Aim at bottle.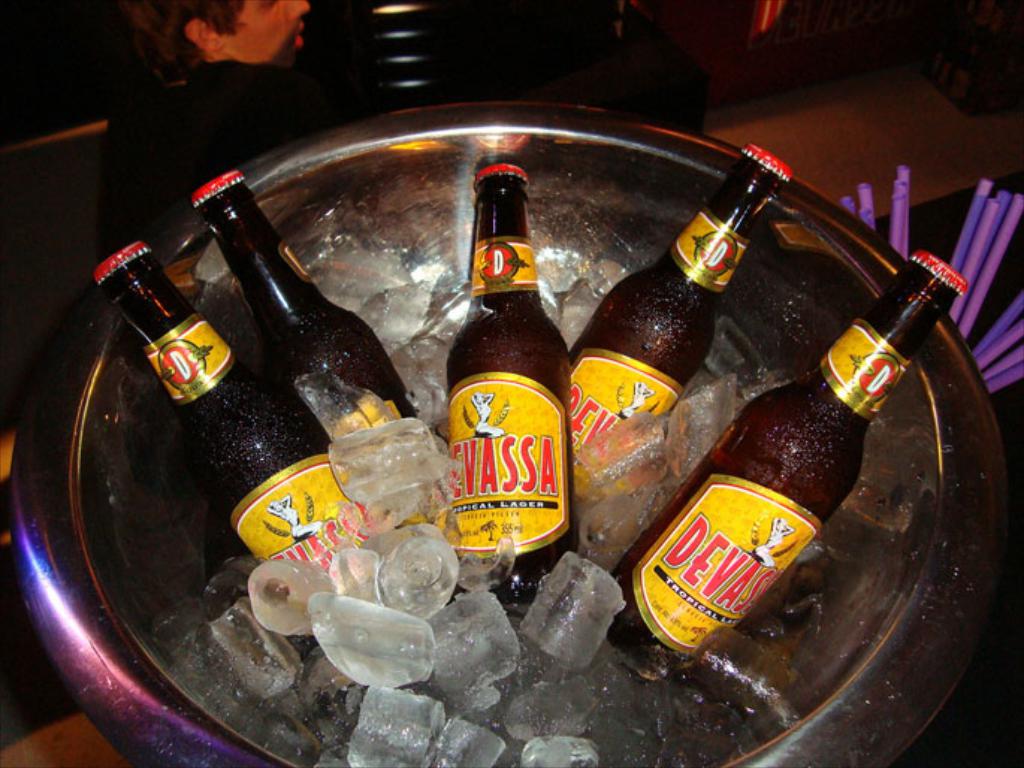
Aimed at box(610, 256, 970, 659).
